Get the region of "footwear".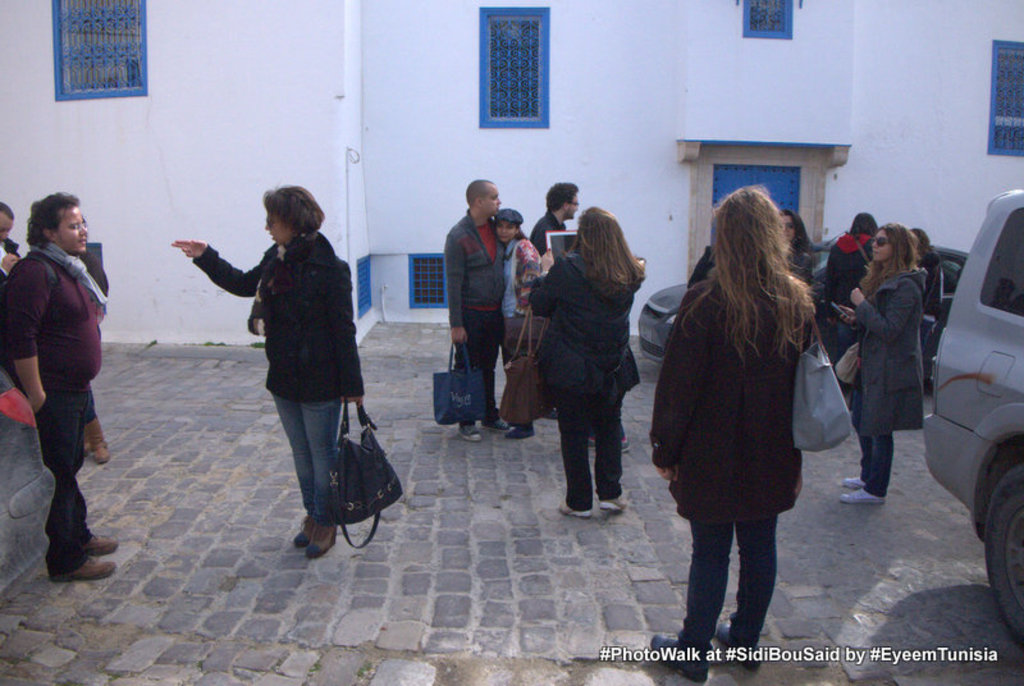
<region>557, 499, 589, 520</region>.
